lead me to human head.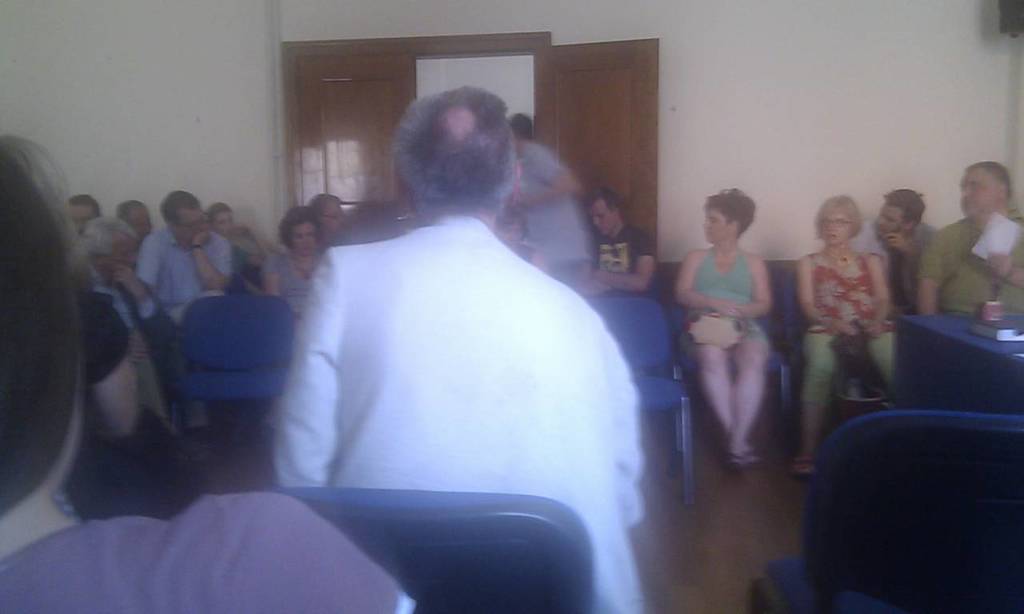
Lead to 814 196 860 245.
